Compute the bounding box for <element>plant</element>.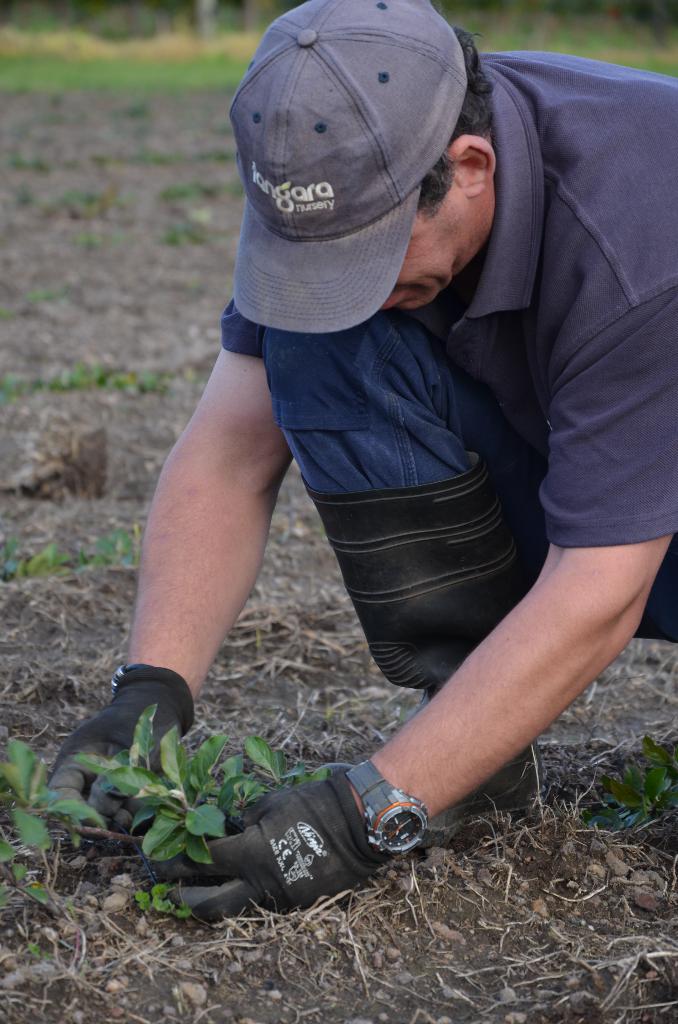
<region>201, 142, 232, 160</region>.
